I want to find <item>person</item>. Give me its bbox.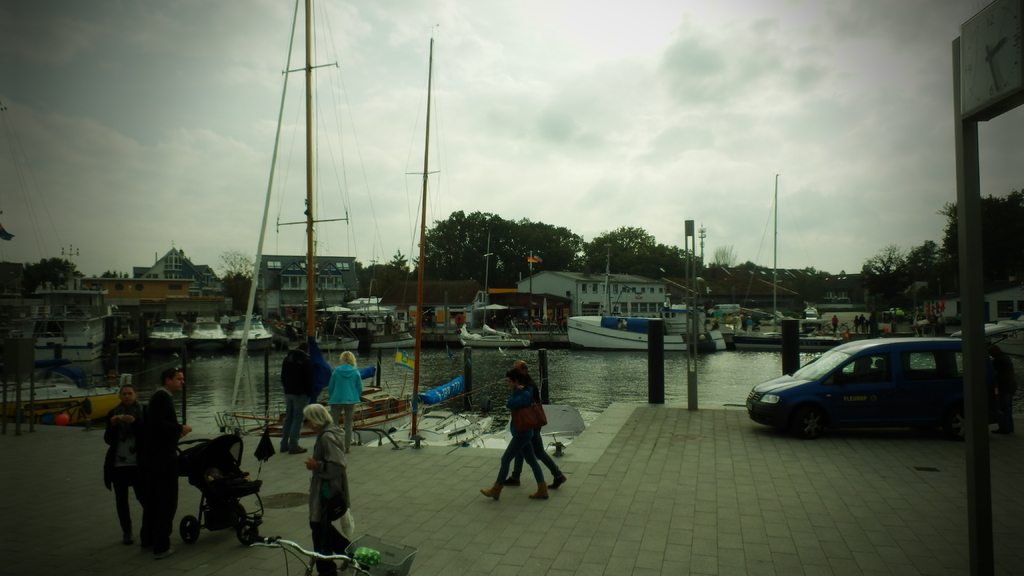
{"x1": 99, "y1": 380, "x2": 152, "y2": 547}.
